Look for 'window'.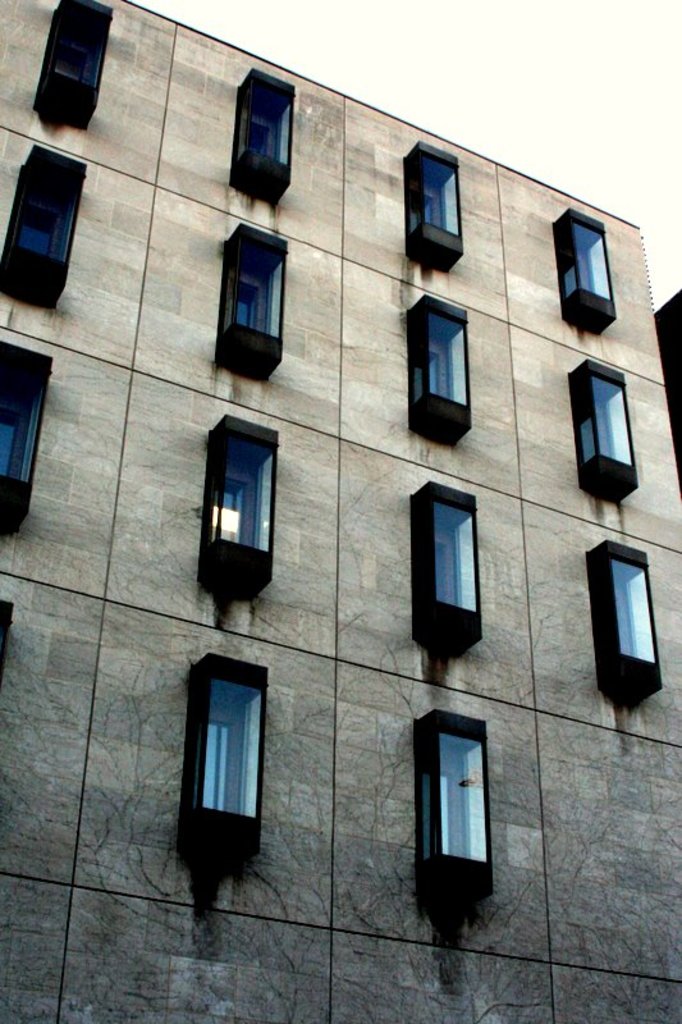
Found: 228/68/298/204.
